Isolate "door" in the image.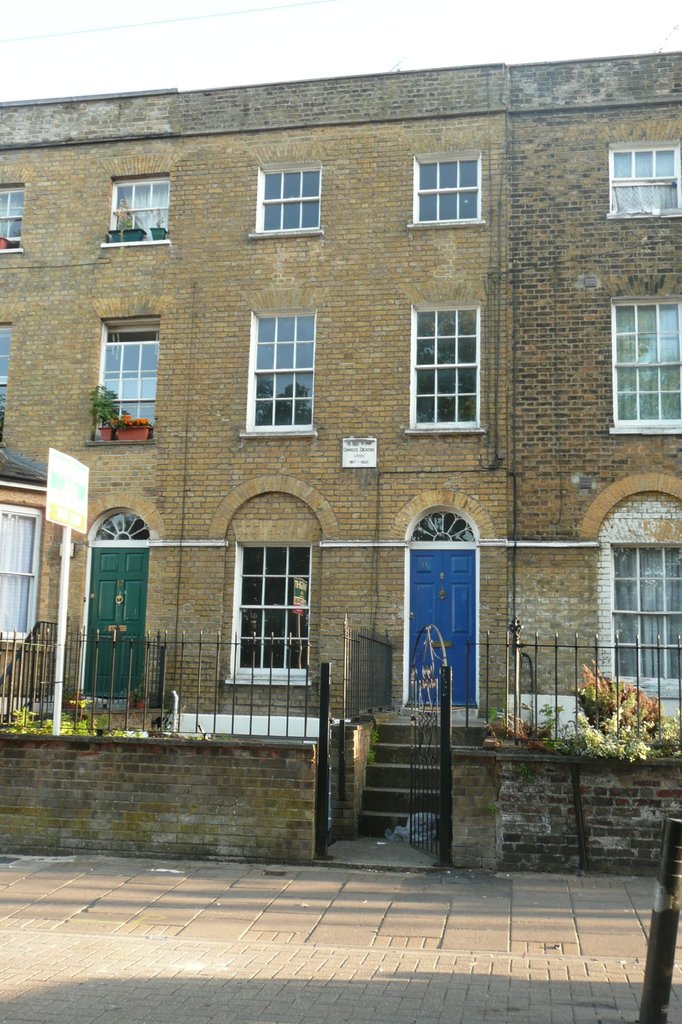
Isolated region: select_region(405, 543, 484, 712).
